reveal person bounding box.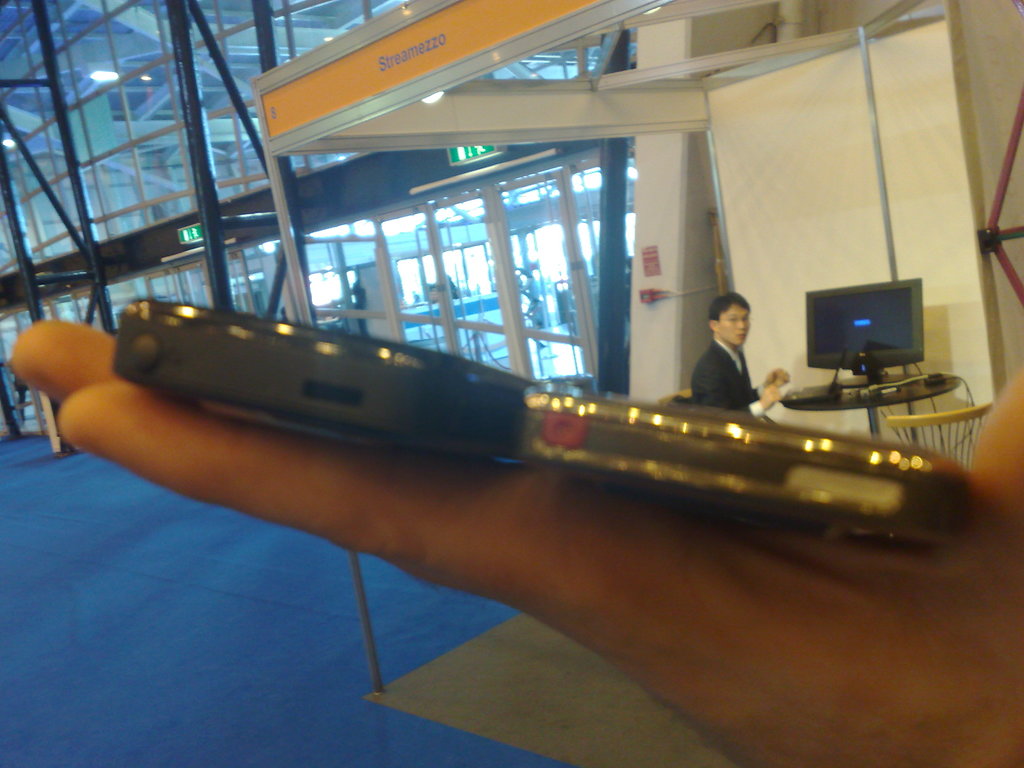
Revealed: bbox=(697, 284, 774, 415).
